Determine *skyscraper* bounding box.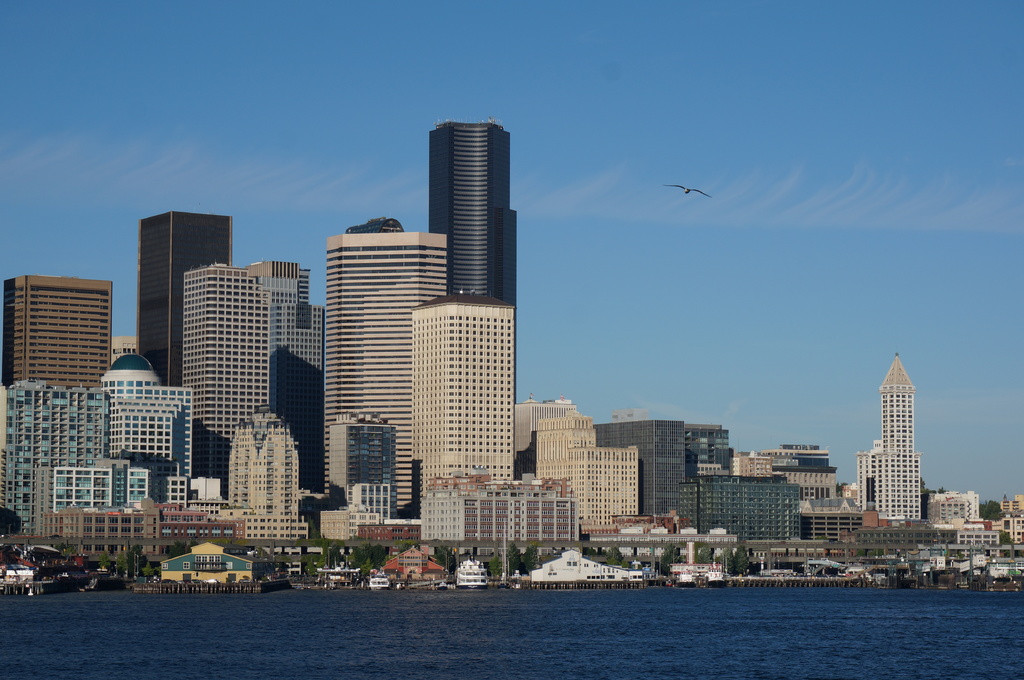
Determined: <bbox>323, 217, 448, 517</bbox>.
